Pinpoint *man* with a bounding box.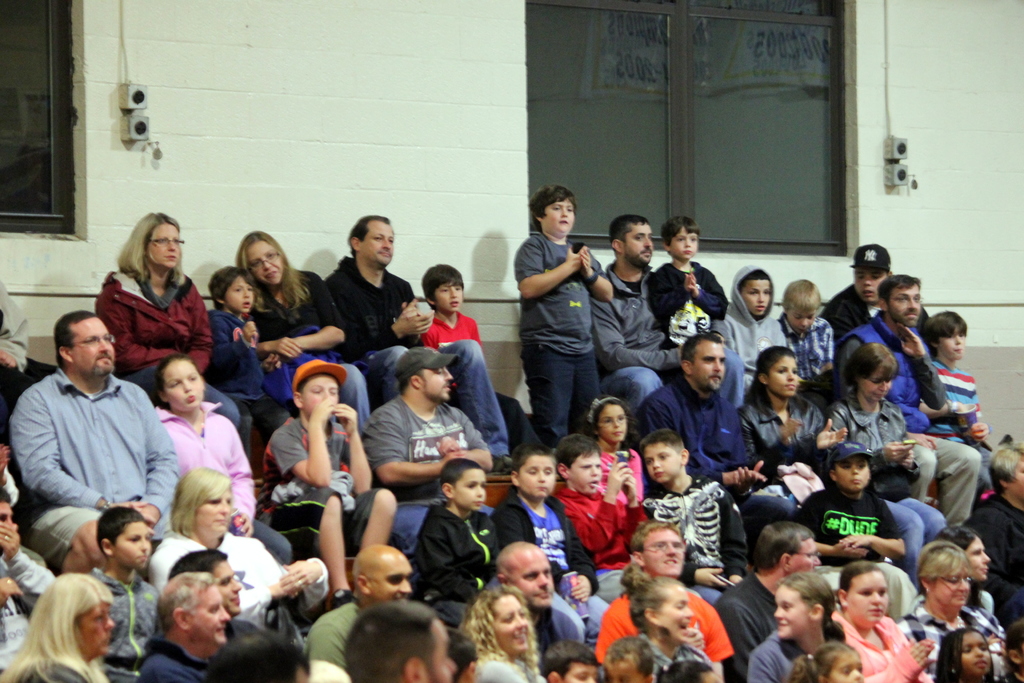
l=305, t=538, r=420, b=682.
